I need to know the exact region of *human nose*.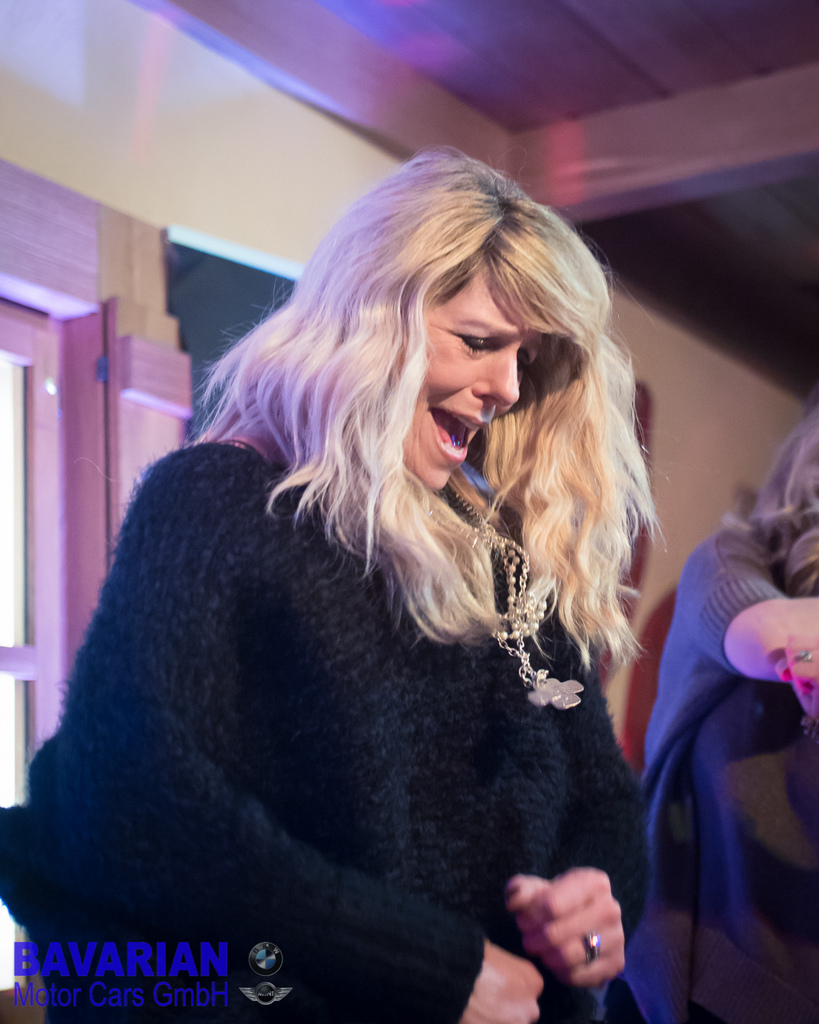
Region: 471,344,520,406.
